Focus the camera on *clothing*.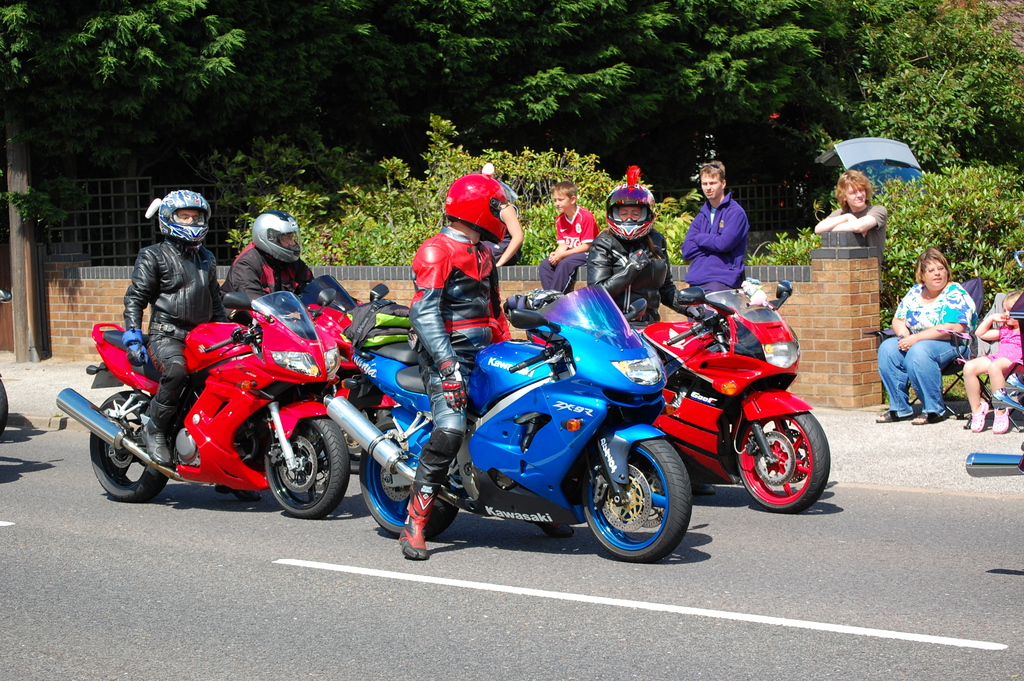
Focus region: BBox(106, 197, 228, 376).
